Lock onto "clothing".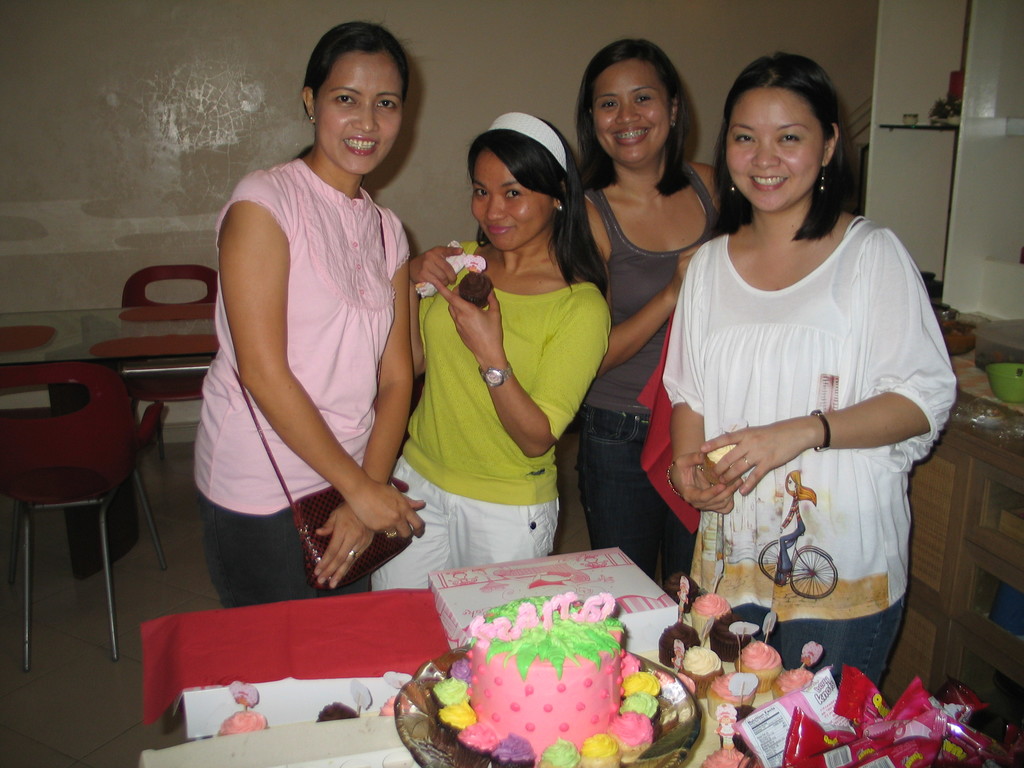
Locked: (x1=653, y1=198, x2=947, y2=655).
